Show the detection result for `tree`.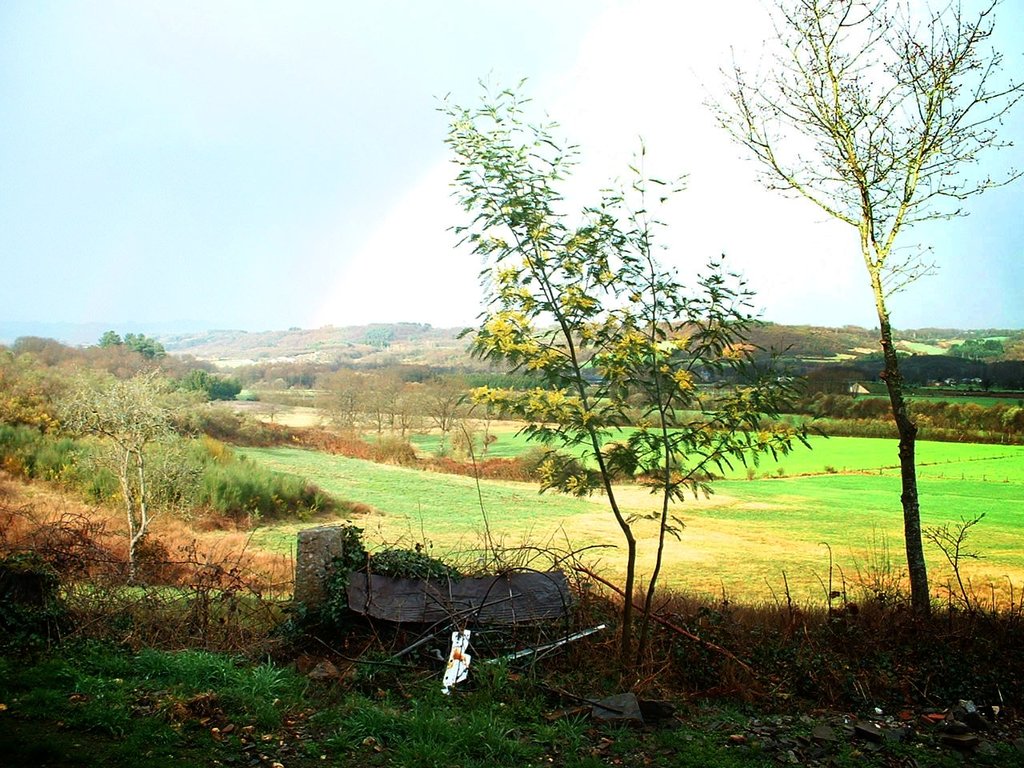
l=962, t=363, r=986, b=392.
